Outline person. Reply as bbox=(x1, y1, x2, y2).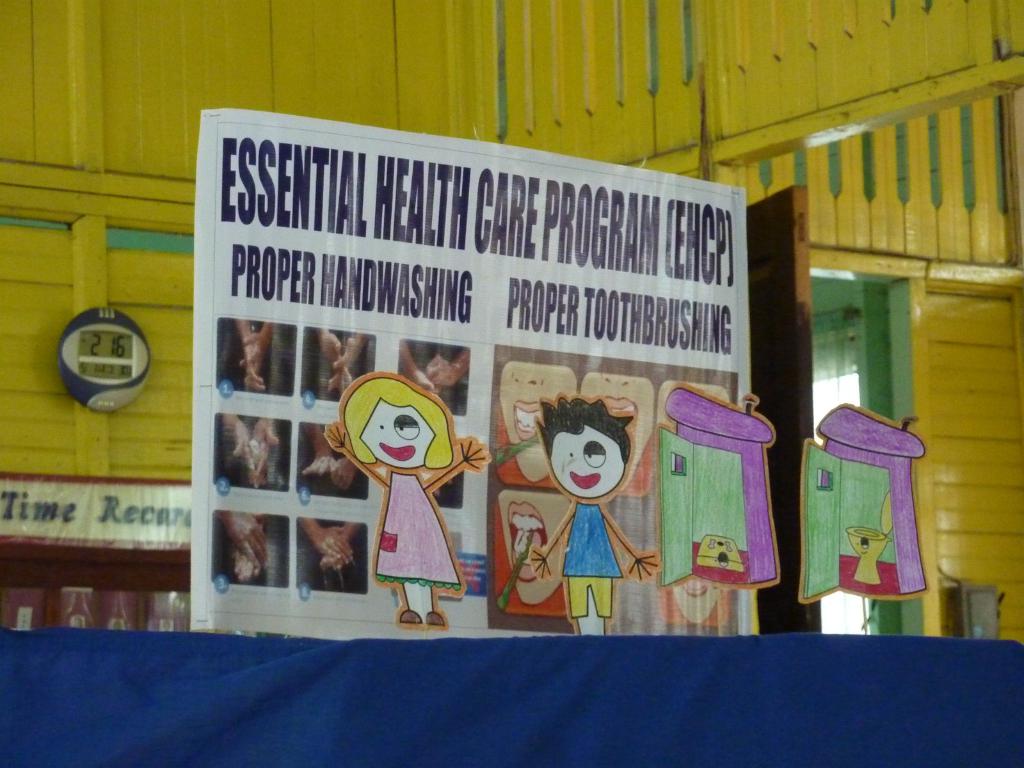
bbox=(229, 322, 300, 395).
